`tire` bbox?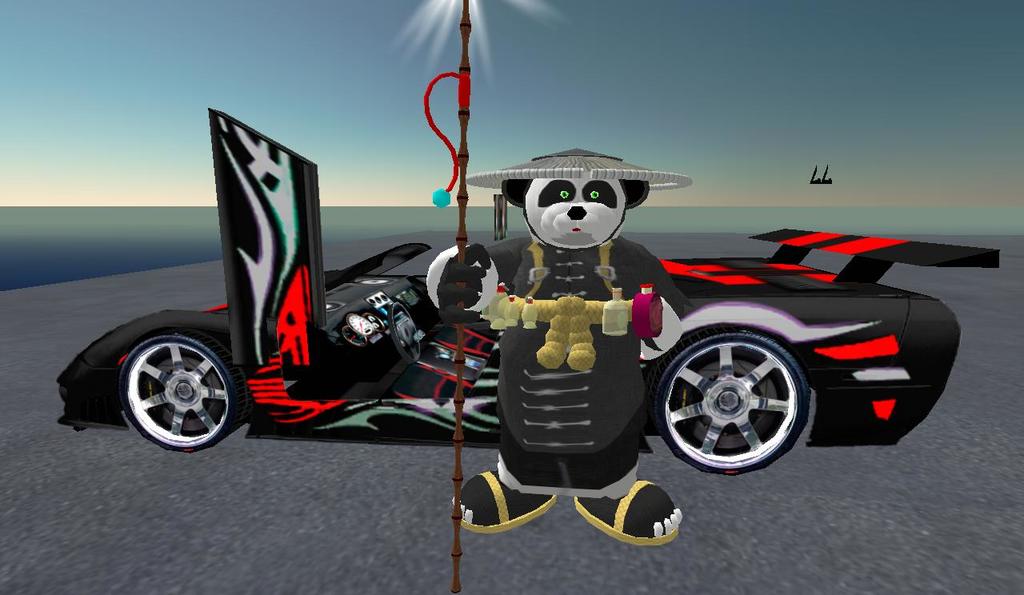
{"x1": 118, "y1": 336, "x2": 240, "y2": 445}
